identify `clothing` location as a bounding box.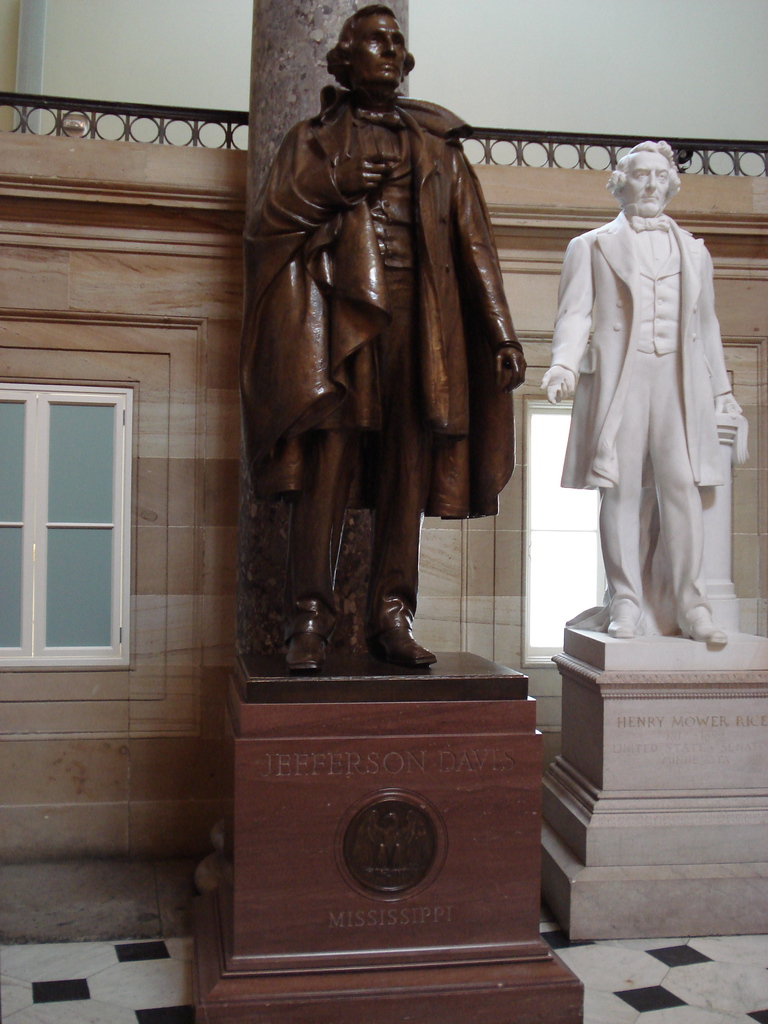
crop(543, 147, 749, 651).
